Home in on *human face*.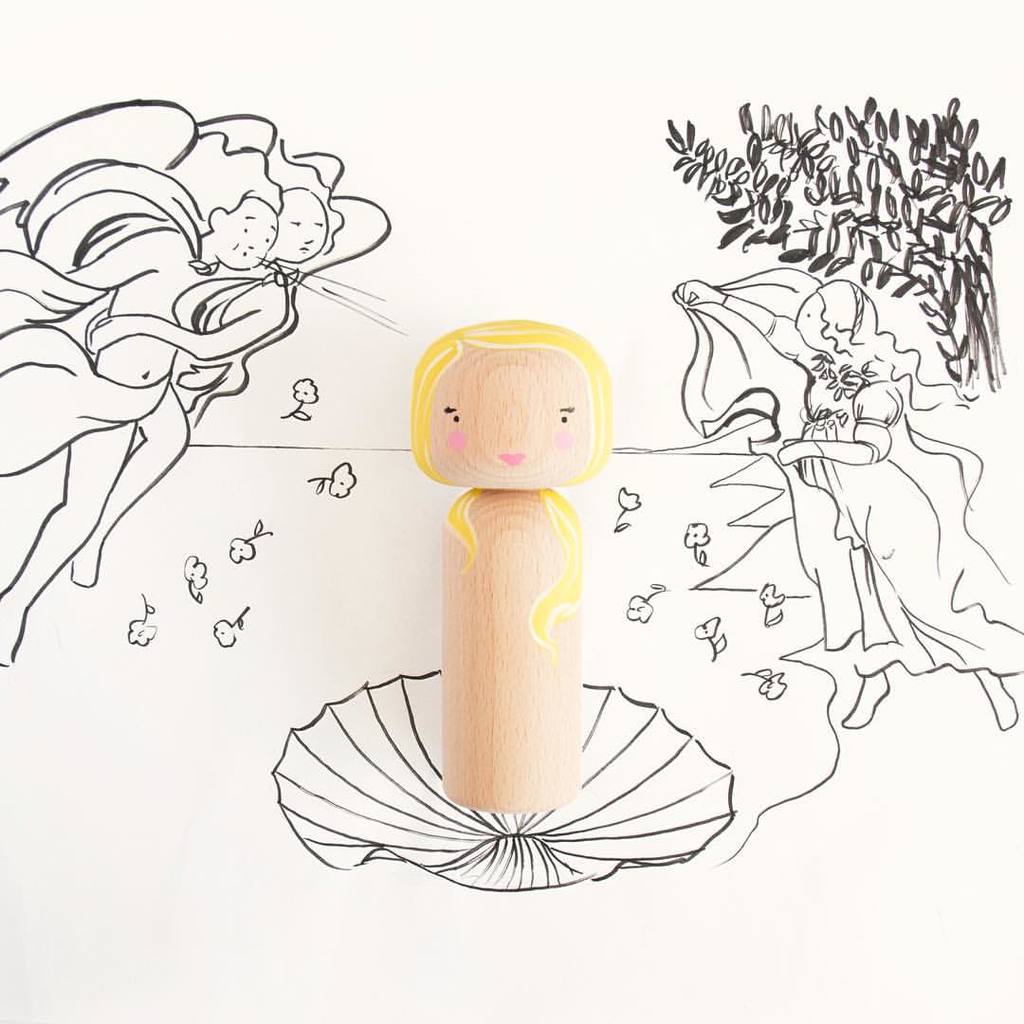
Homed in at {"x1": 429, "y1": 345, "x2": 591, "y2": 488}.
